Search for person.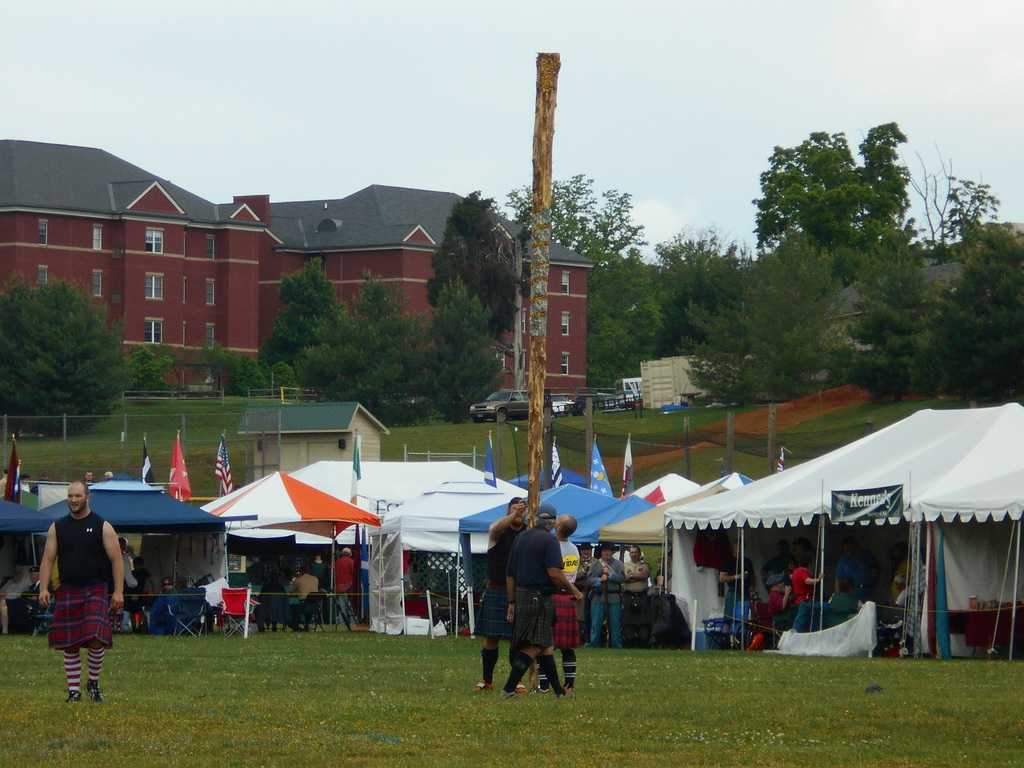
Found at l=505, t=509, r=583, b=697.
